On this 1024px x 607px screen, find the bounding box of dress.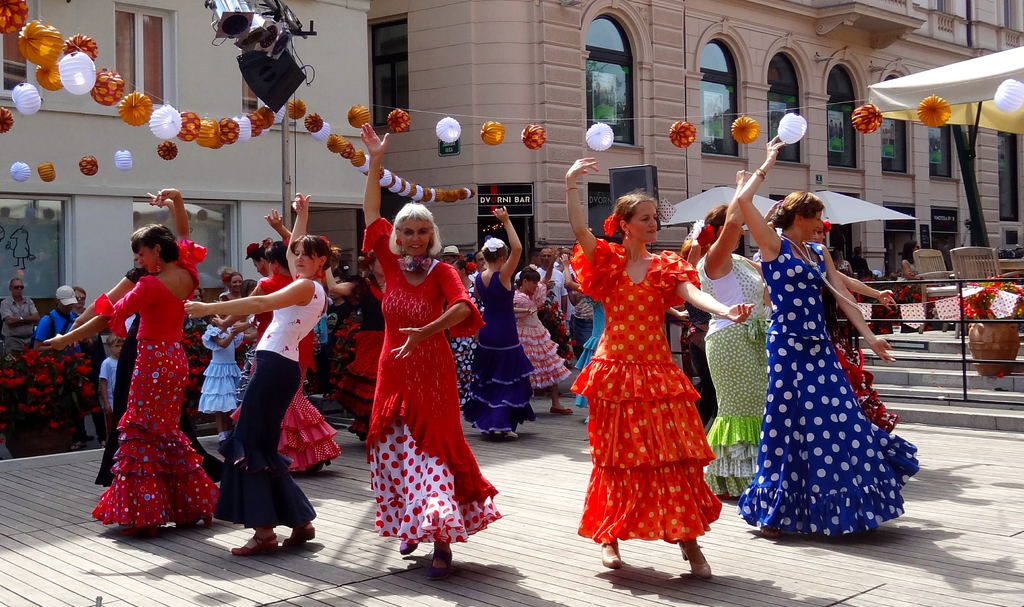
Bounding box: 515, 277, 572, 386.
